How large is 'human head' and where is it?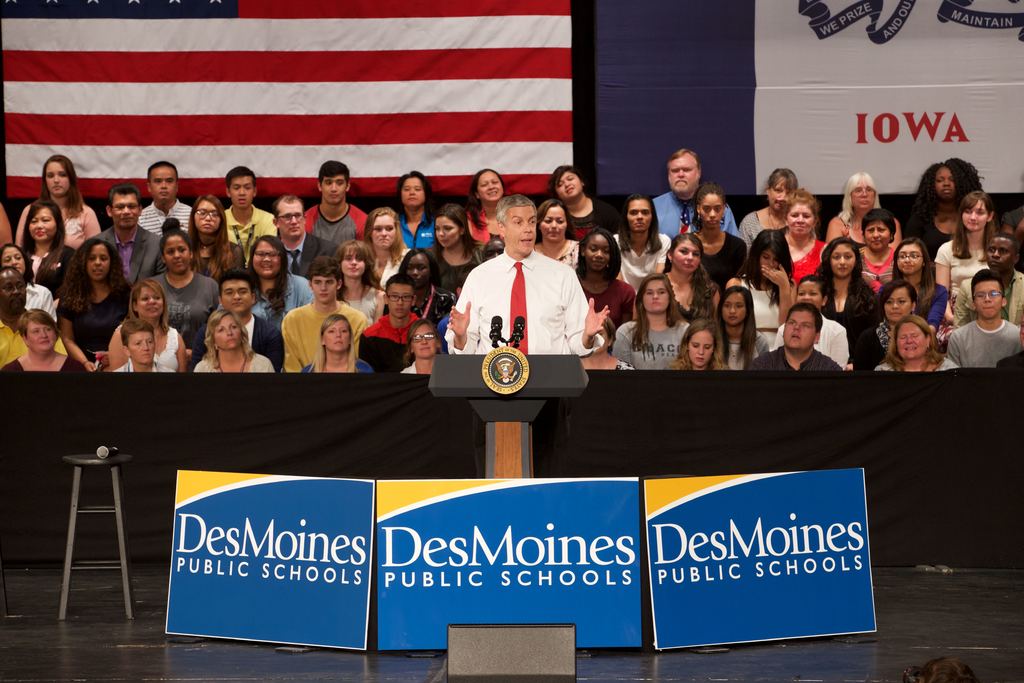
Bounding box: {"x1": 120, "y1": 317, "x2": 155, "y2": 363}.
